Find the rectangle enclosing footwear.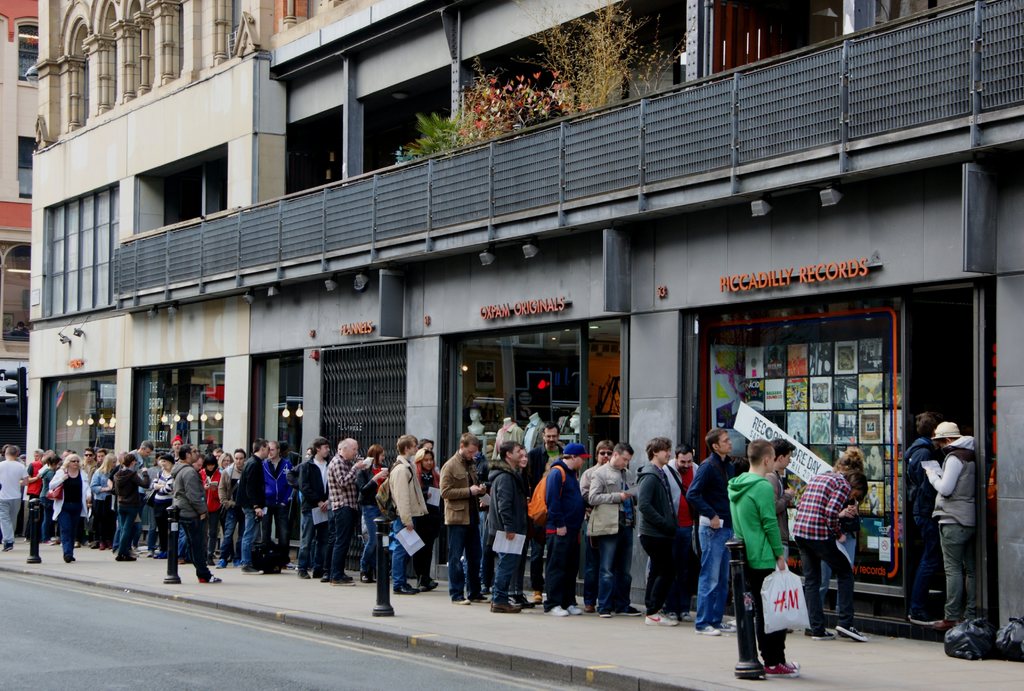
detection(392, 578, 419, 598).
